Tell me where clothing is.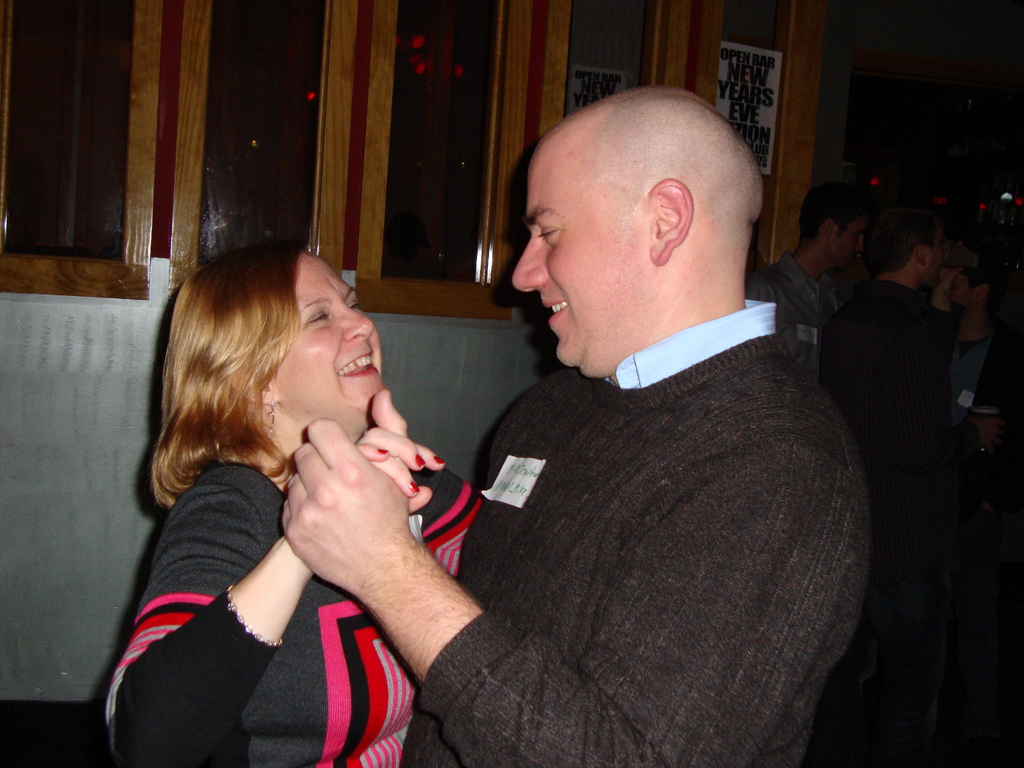
clothing is at {"left": 398, "top": 286, "right": 861, "bottom": 767}.
